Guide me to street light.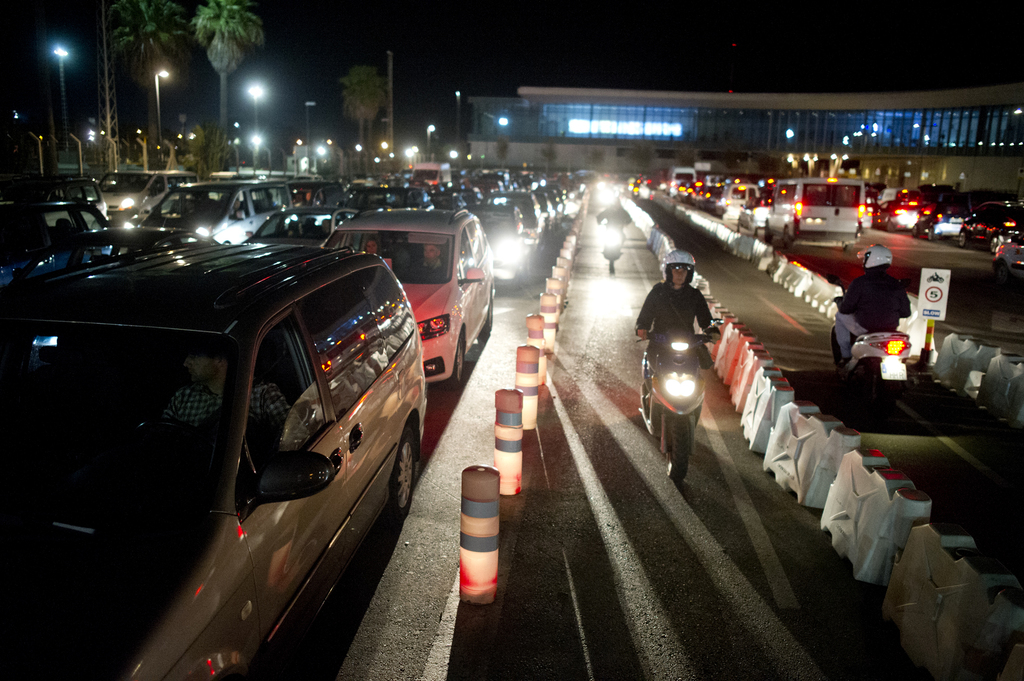
Guidance: bbox(53, 47, 66, 158).
